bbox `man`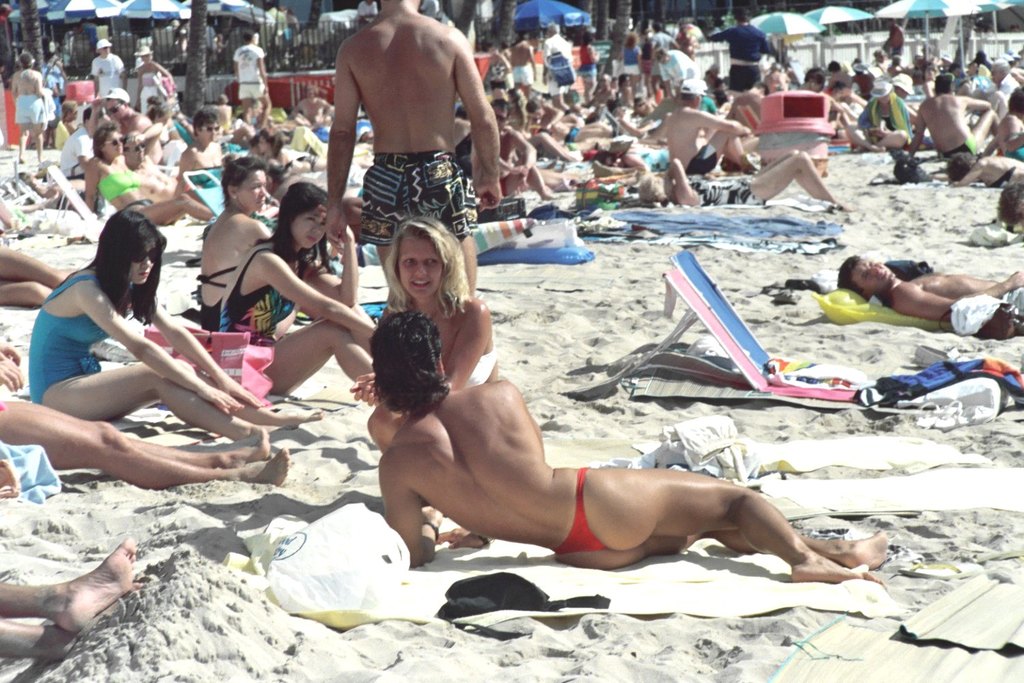
left=122, top=123, right=168, bottom=166
